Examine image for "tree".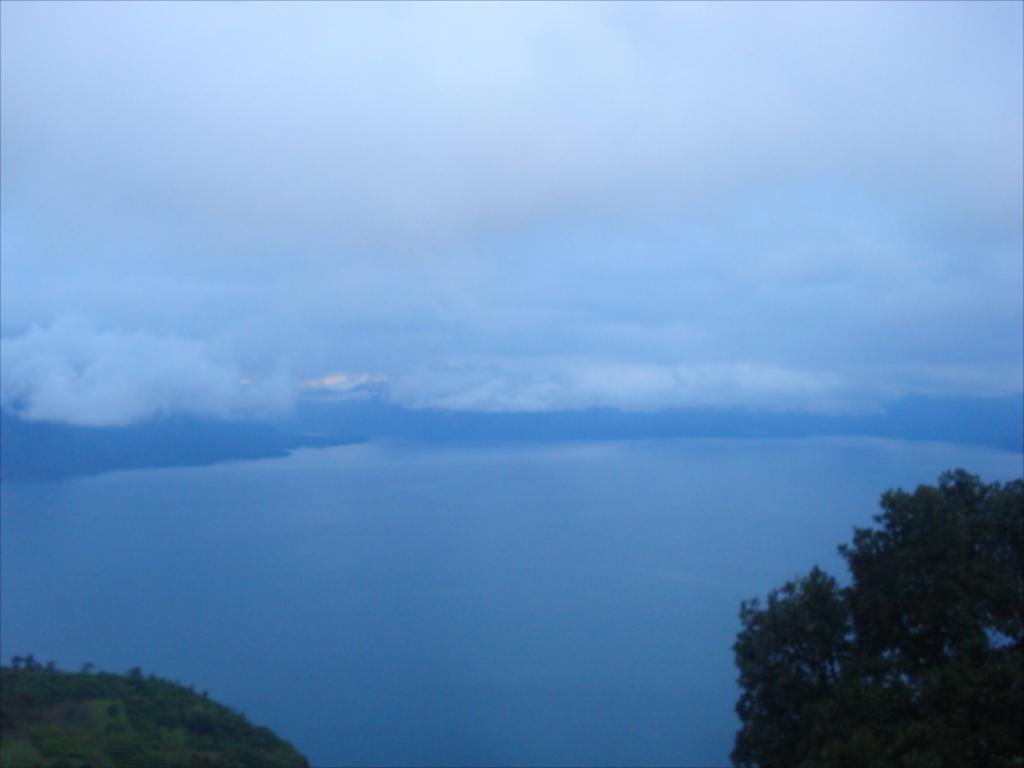
Examination result: [0, 678, 325, 766].
